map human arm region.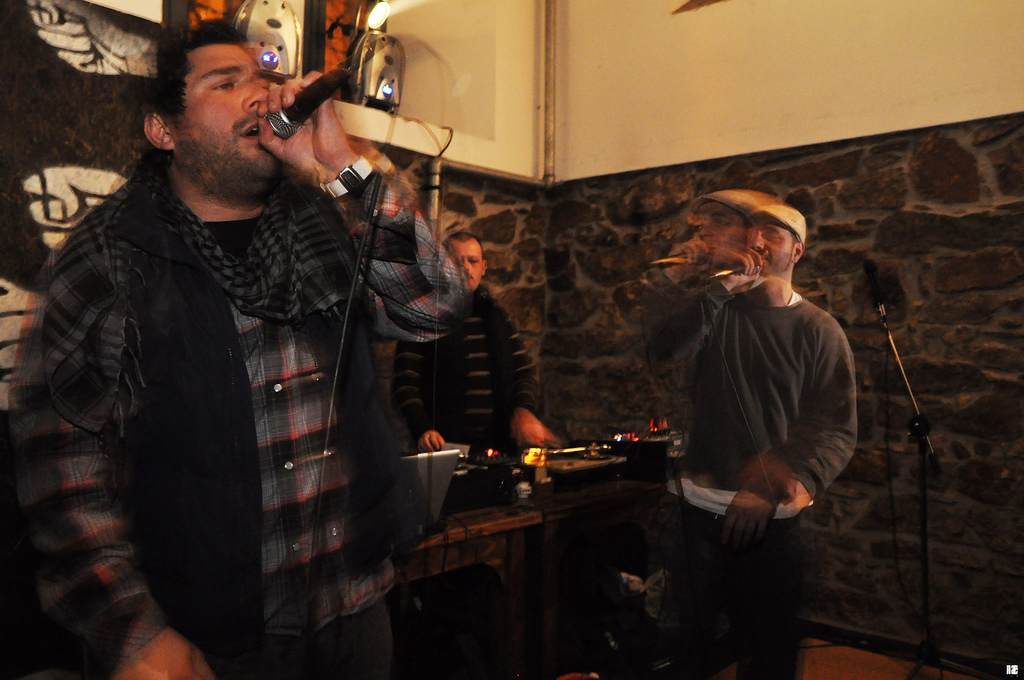
Mapped to left=786, top=326, right=858, bottom=520.
